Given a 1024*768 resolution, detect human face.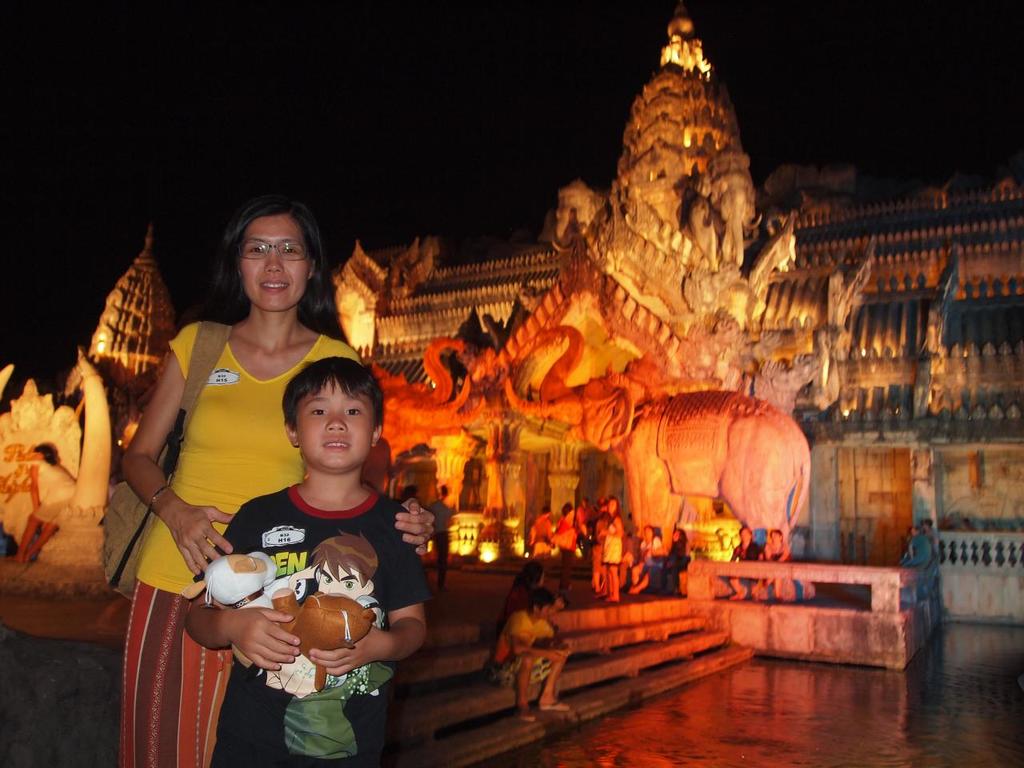
box=[242, 215, 308, 313].
